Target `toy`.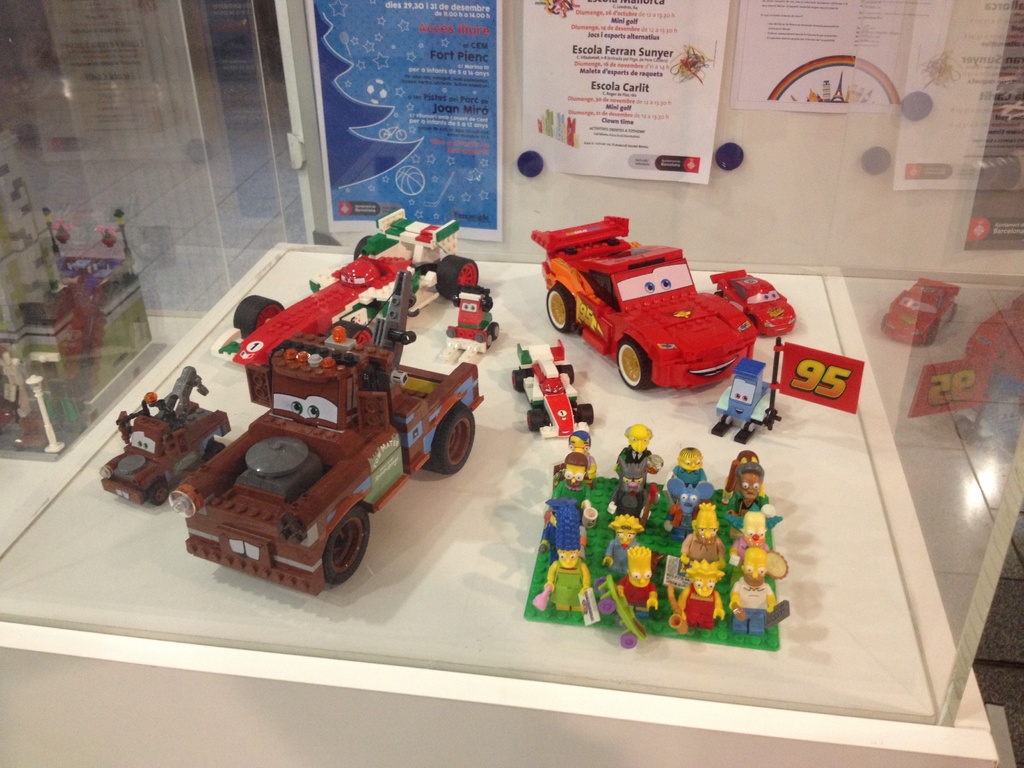
Target region: region(614, 420, 654, 492).
